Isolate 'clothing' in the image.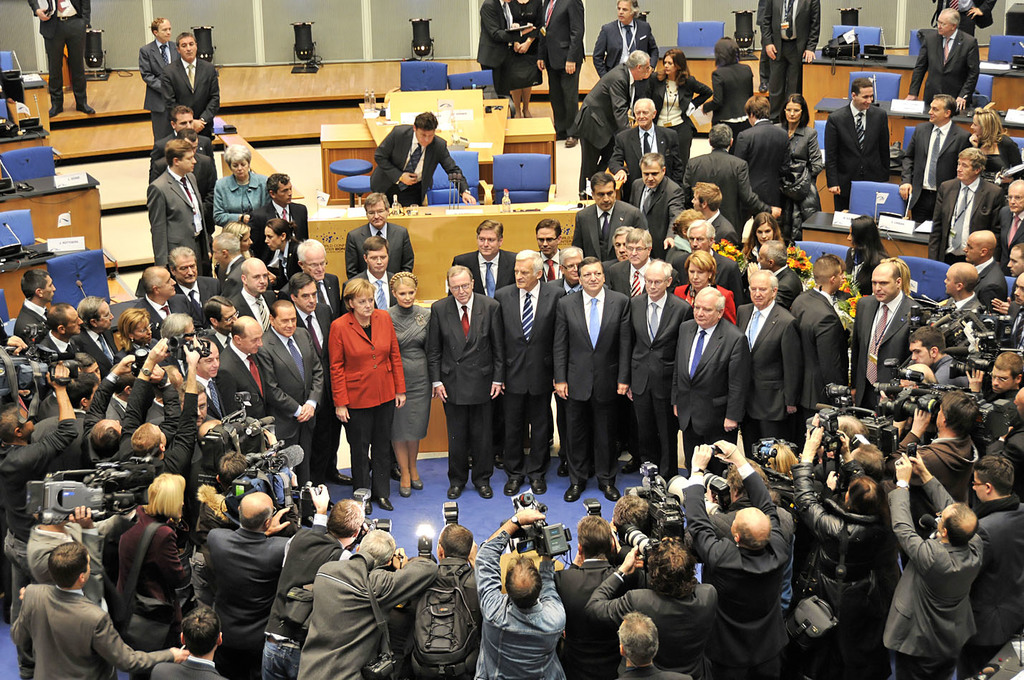
Isolated region: bbox=[762, 0, 823, 97].
